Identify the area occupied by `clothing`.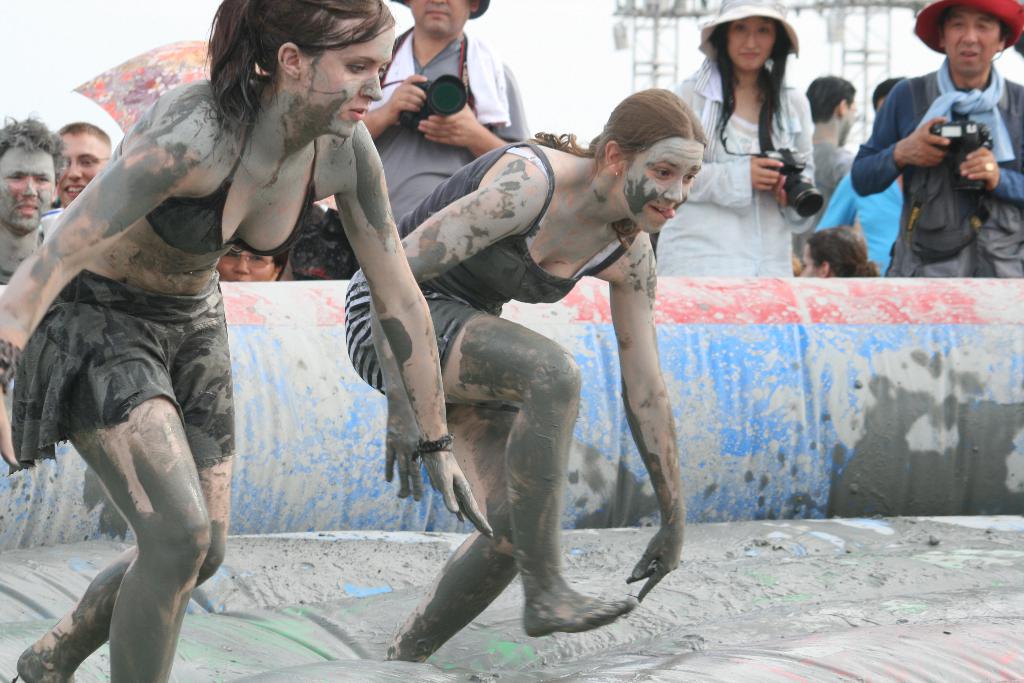
Area: <region>364, 25, 534, 229</region>.
